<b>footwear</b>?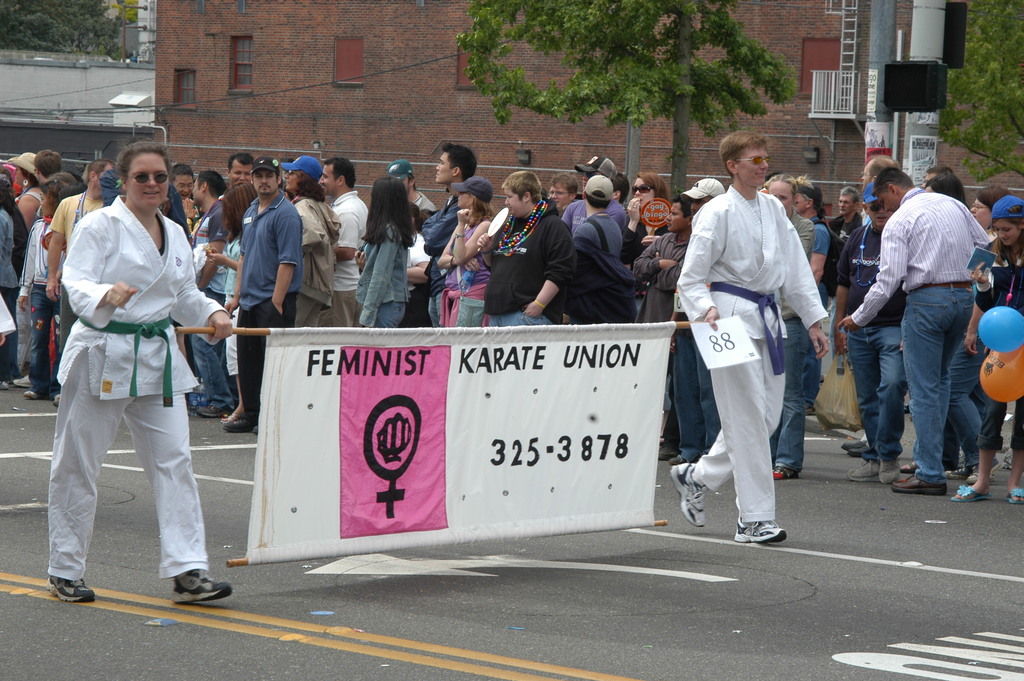
(x1=20, y1=390, x2=45, y2=403)
